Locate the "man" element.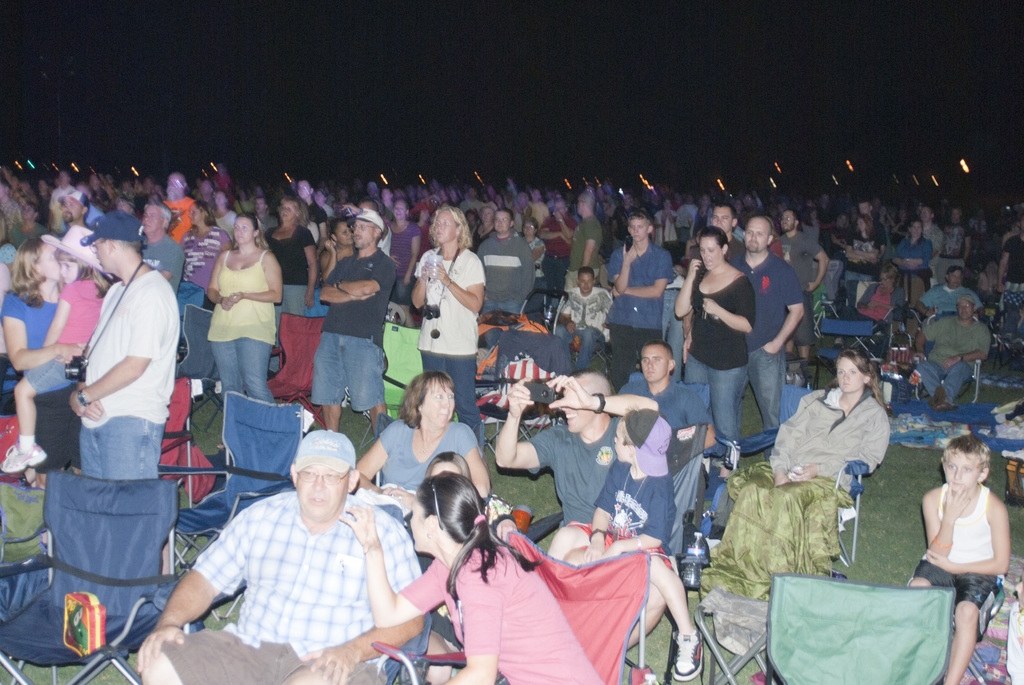
Element bbox: (x1=604, y1=211, x2=680, y2=374).
